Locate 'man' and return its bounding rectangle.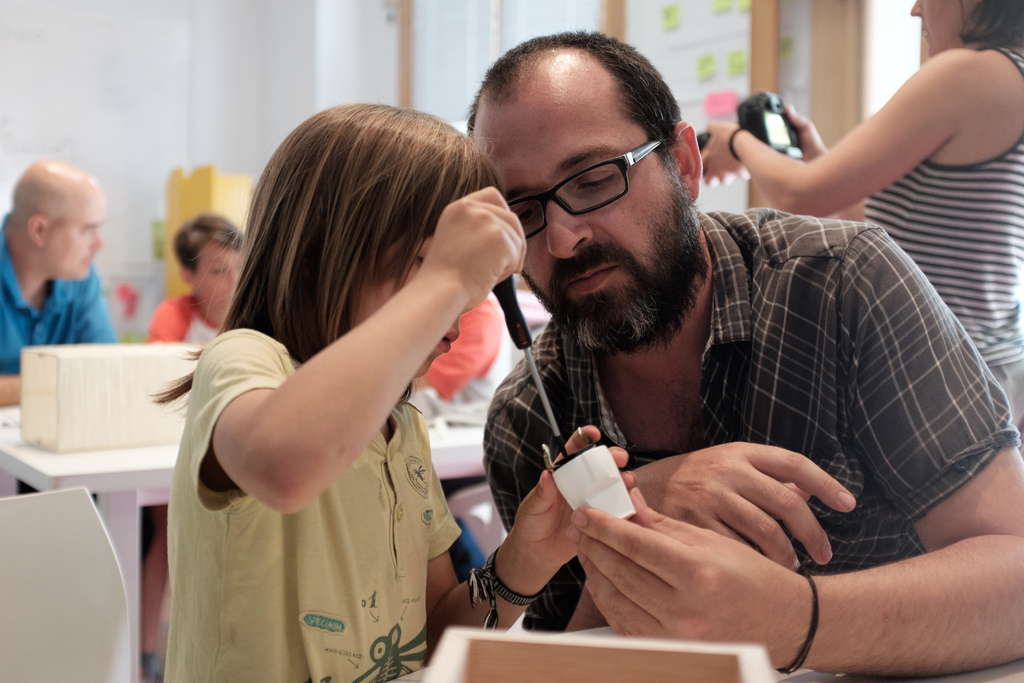
(0,160,115,403).
